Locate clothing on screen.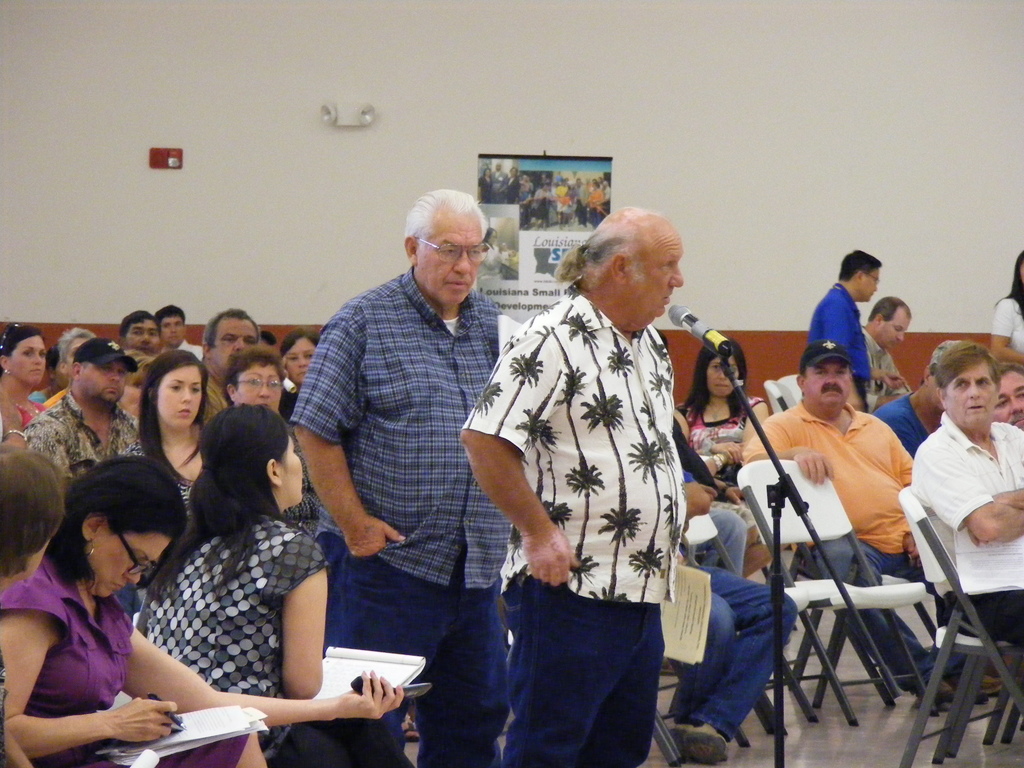
On screen at l=177, t=338, r=199, b=367.
